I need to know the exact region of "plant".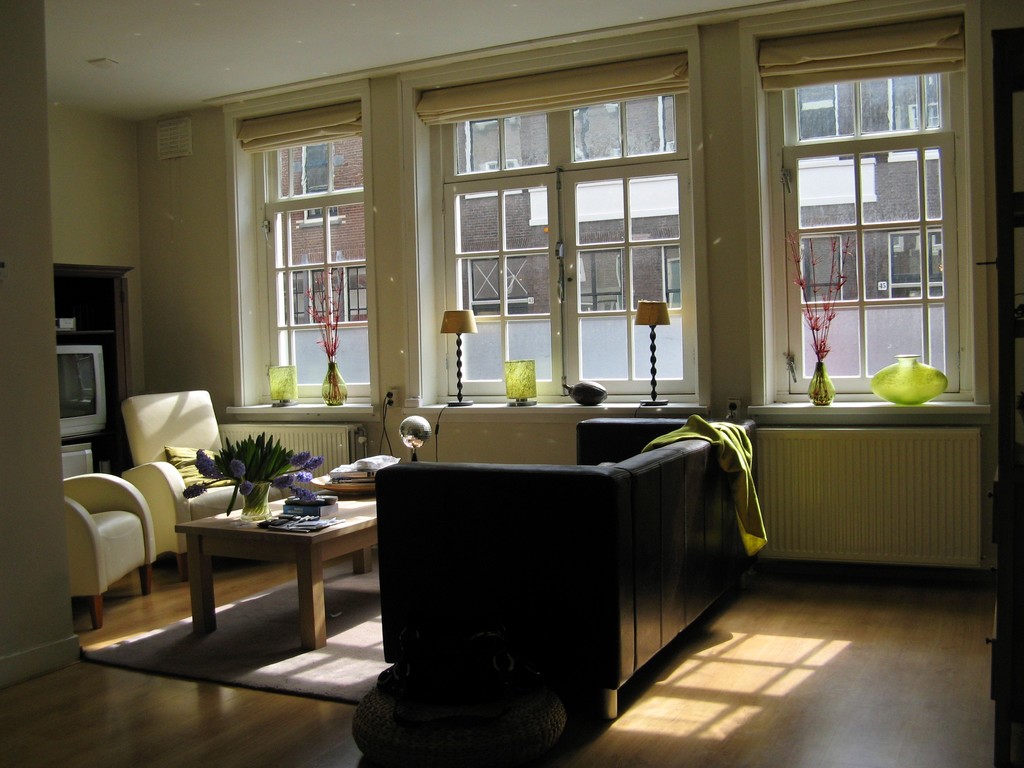
Region: [780,228,856,401].
